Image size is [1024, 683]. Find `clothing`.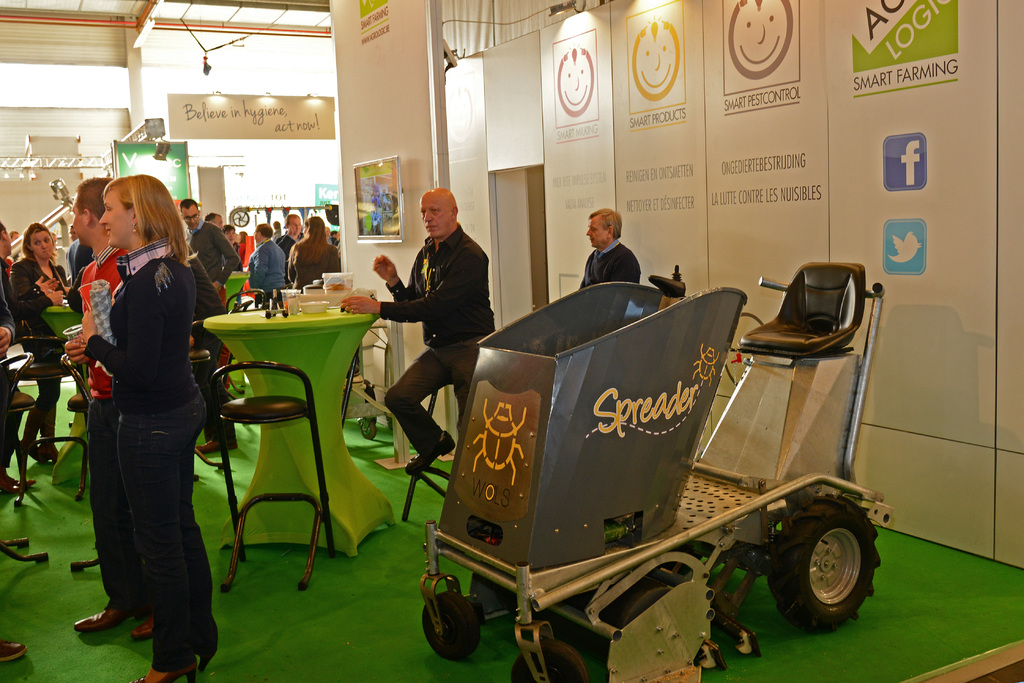
box=[77, 240, 150, 611].
